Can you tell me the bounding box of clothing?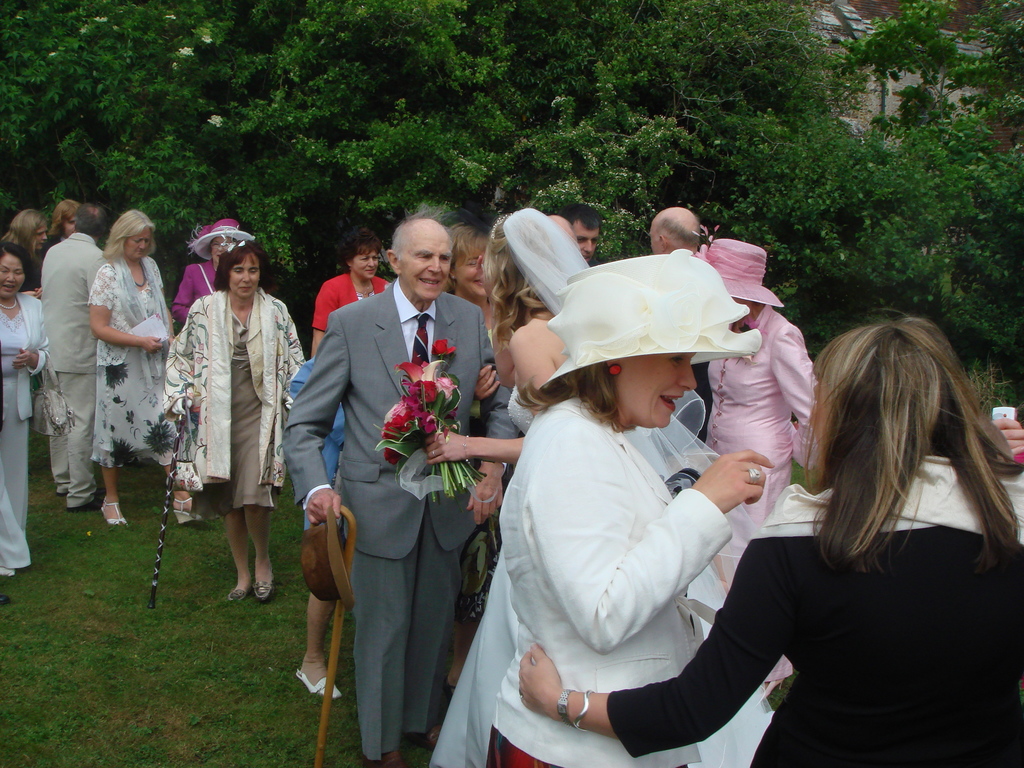
44, 224, 106, 511.
